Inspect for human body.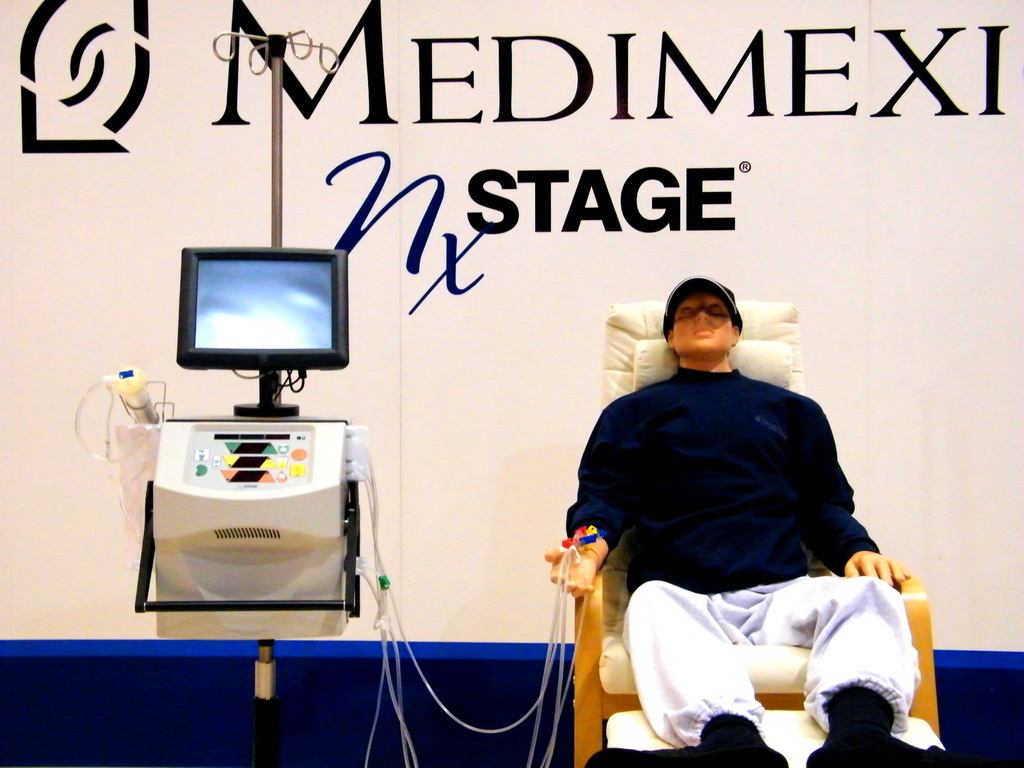
Inspection: 559/319/921/766.
